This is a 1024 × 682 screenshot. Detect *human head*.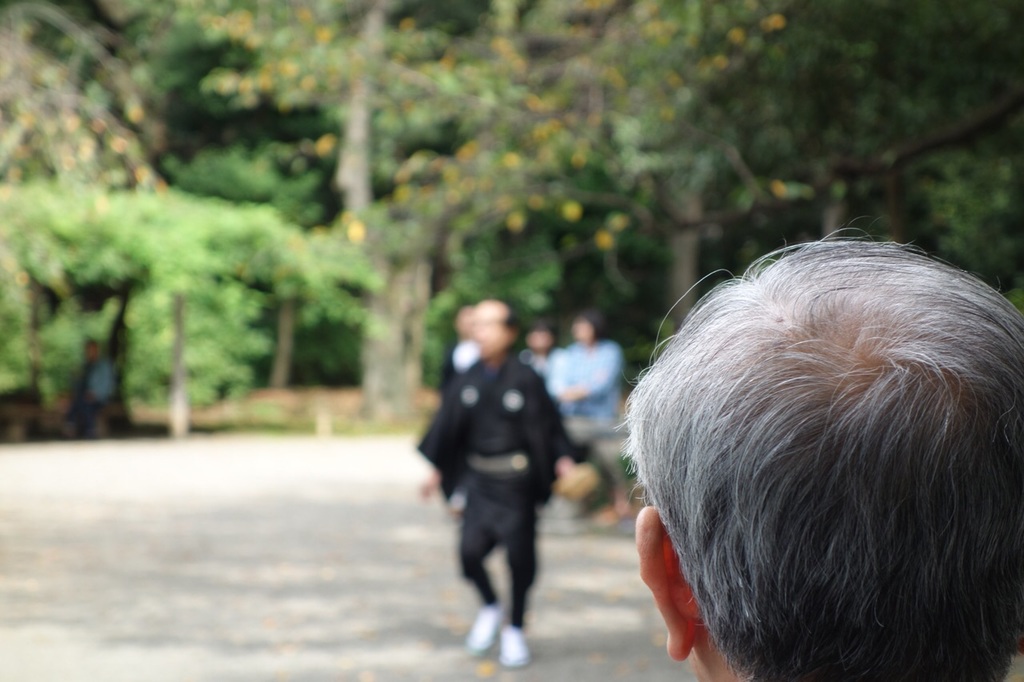
pyautogui.locateOnScreen(521, 318, 558, 350).
